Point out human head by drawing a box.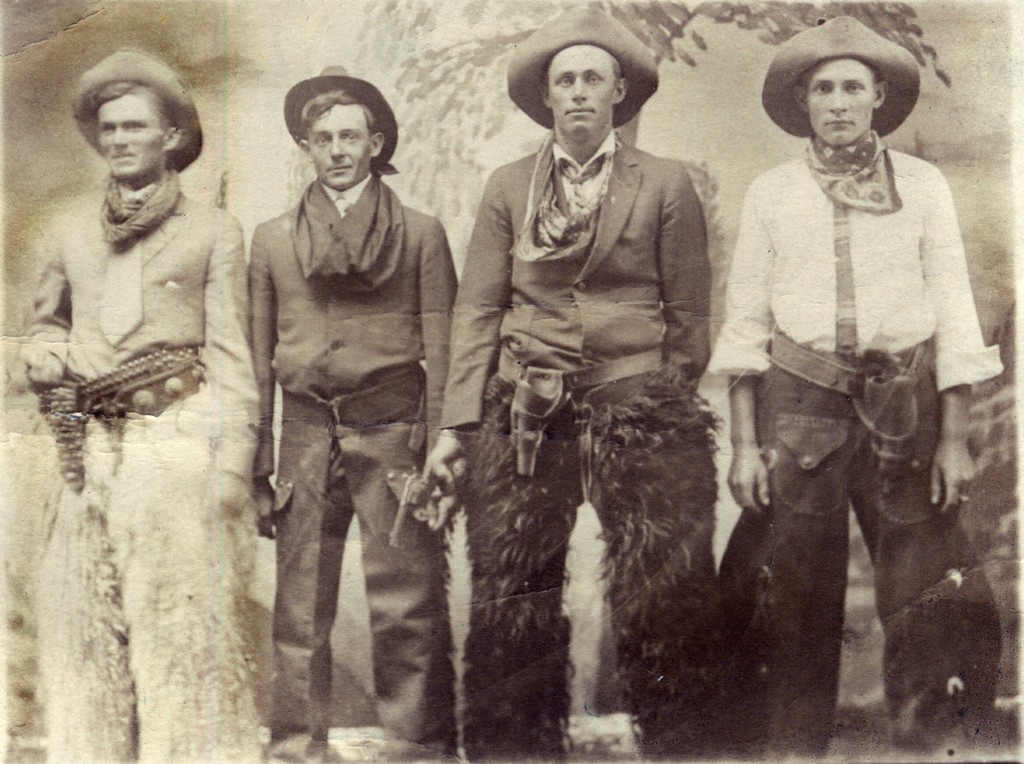
(x1=758, y1=15, x2=920, y2=148).
